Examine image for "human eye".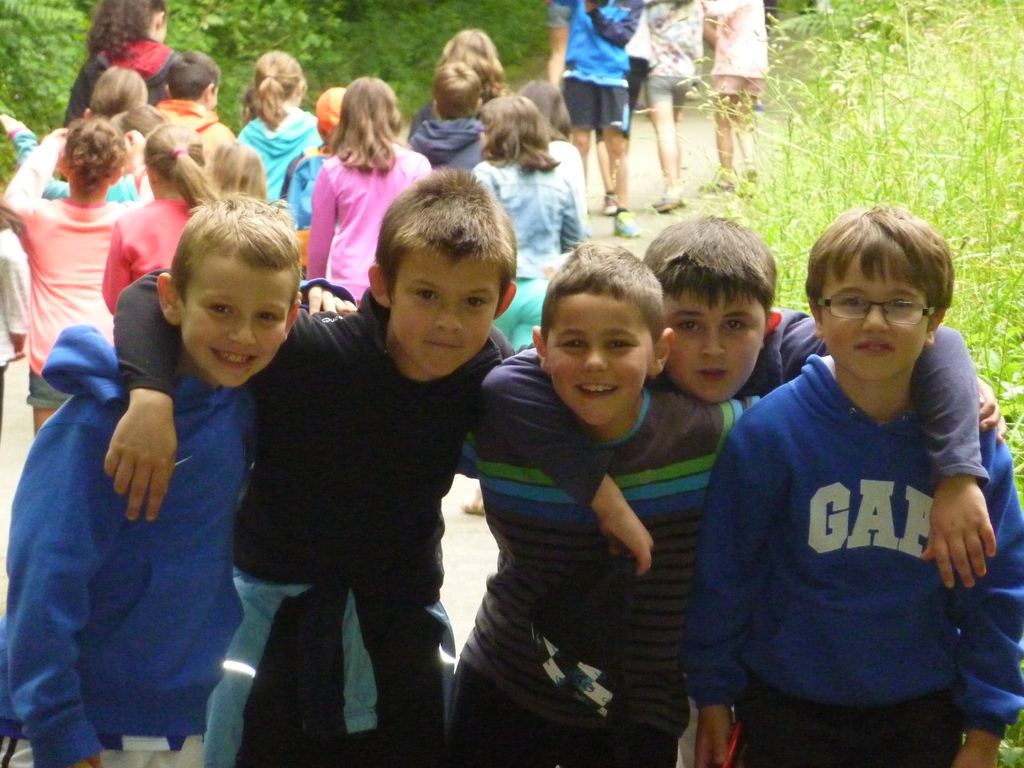
Examination result: <bbox>199, 291, 241, 321</bbox>.
